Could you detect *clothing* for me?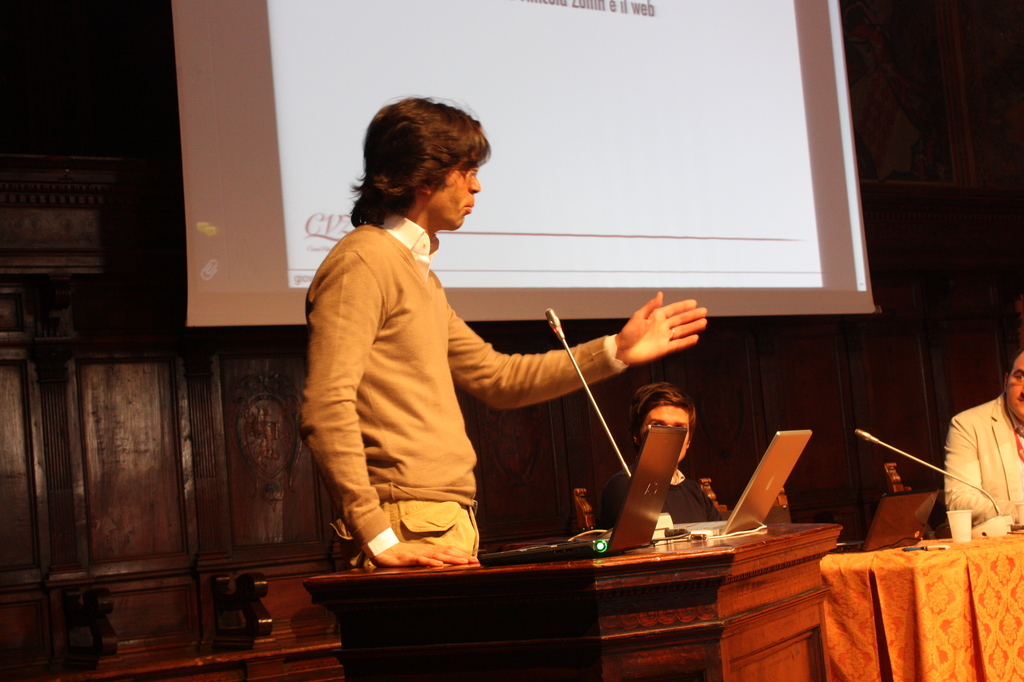
Detection result: (x1=595, y1=464, x2=722, y2=529).
